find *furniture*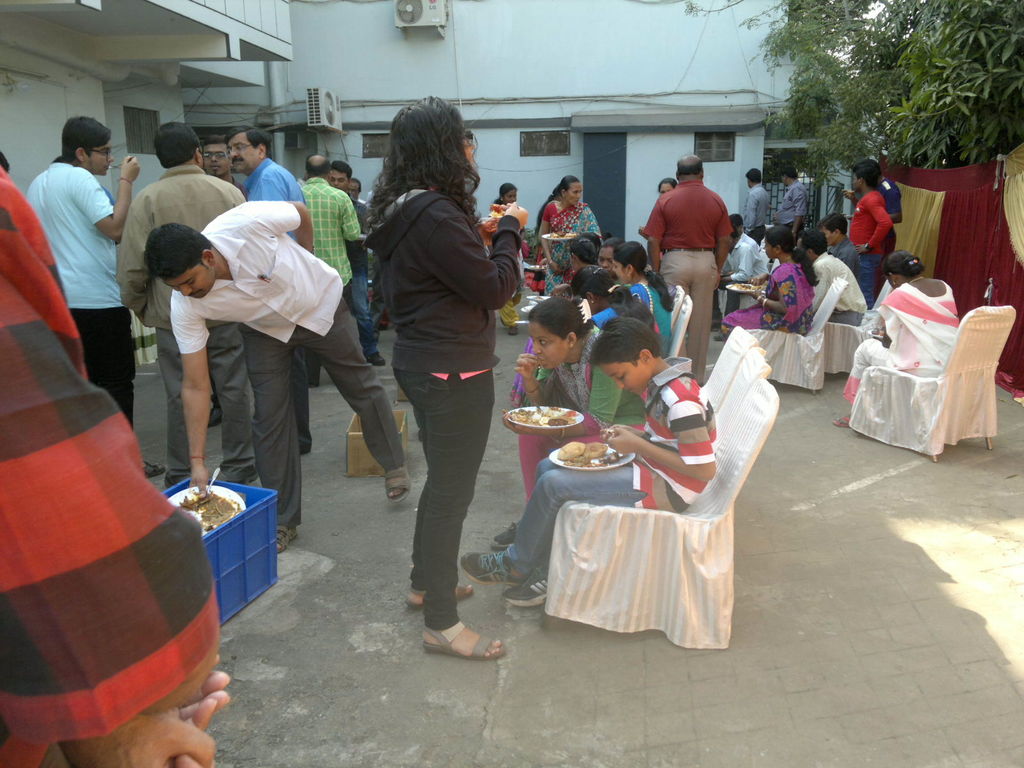
669/284/682/317
